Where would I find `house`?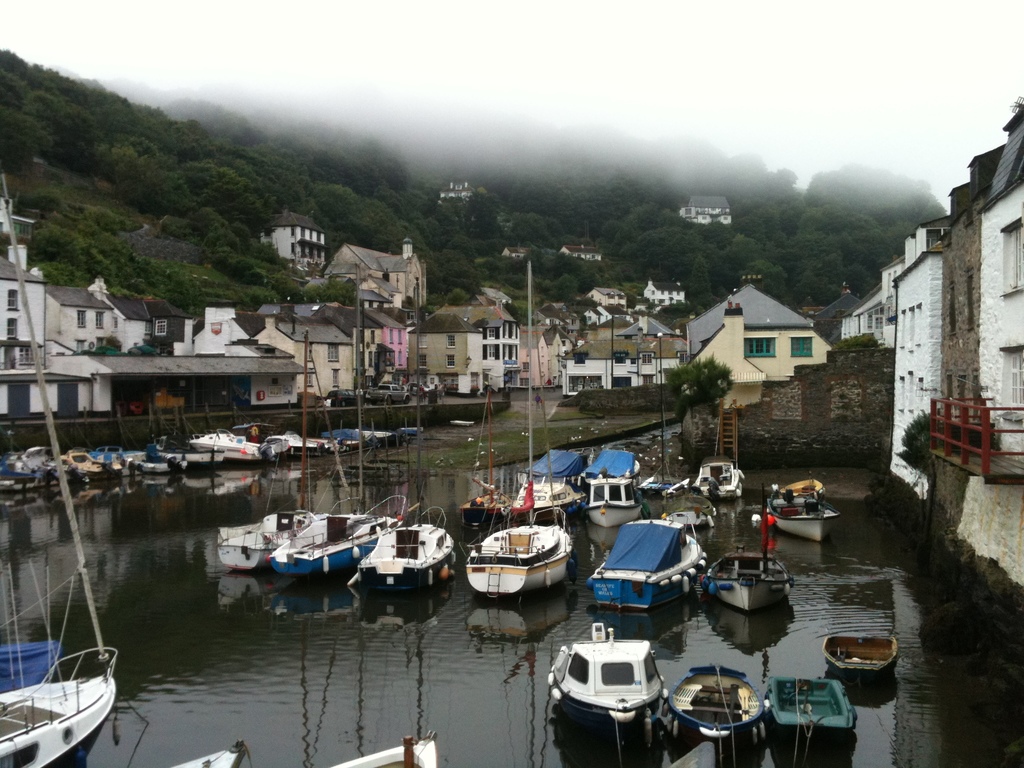
At l=344, t=240, r=438, b=291.
